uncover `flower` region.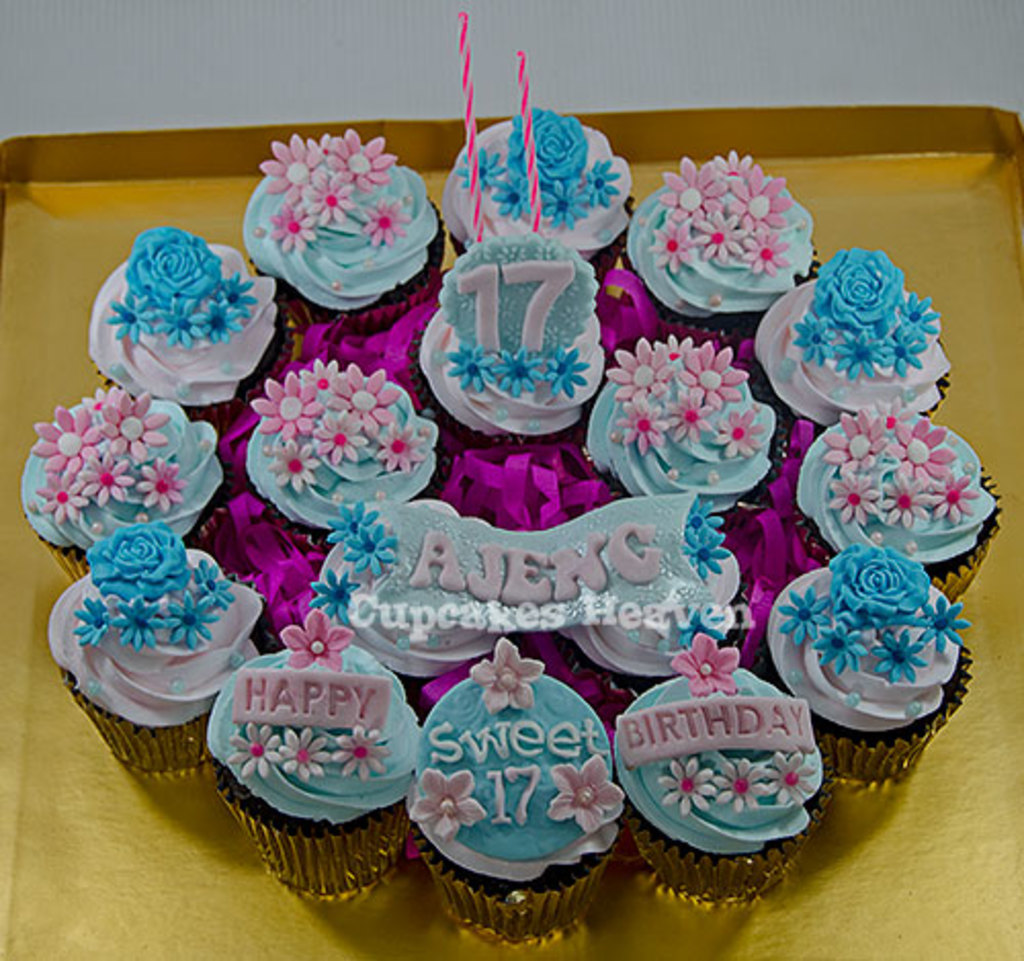
Uncovered: bbox(541, 348, 590, 389).
